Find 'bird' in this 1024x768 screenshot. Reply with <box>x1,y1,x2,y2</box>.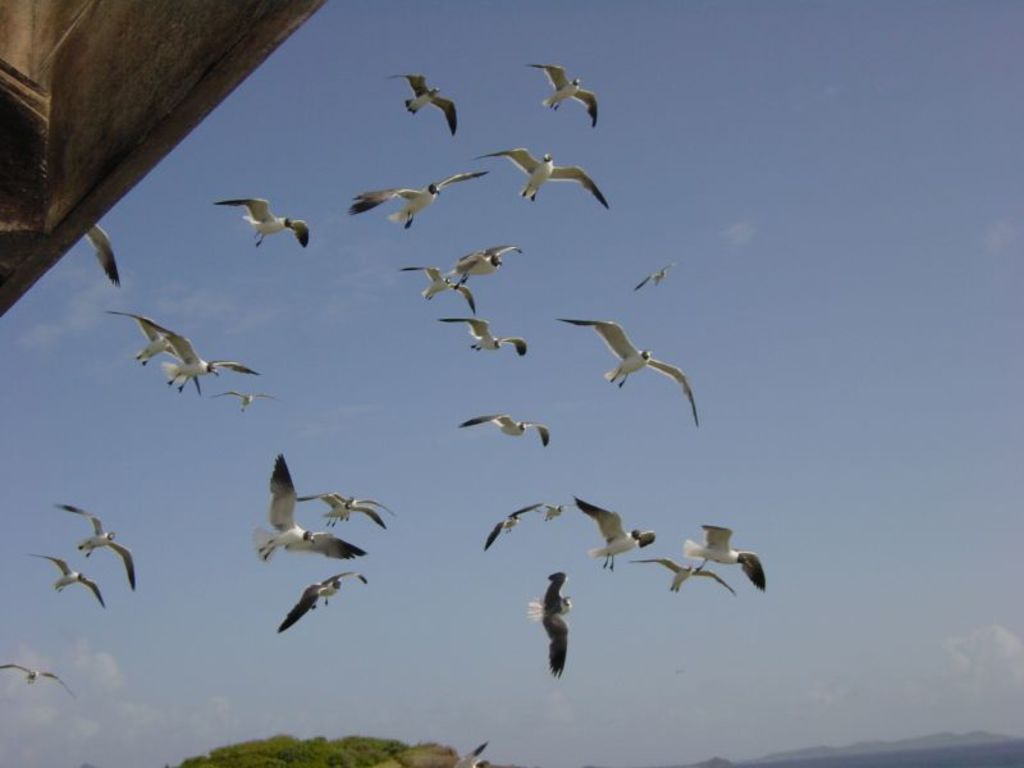
<box>408,257,476,307</box>.
